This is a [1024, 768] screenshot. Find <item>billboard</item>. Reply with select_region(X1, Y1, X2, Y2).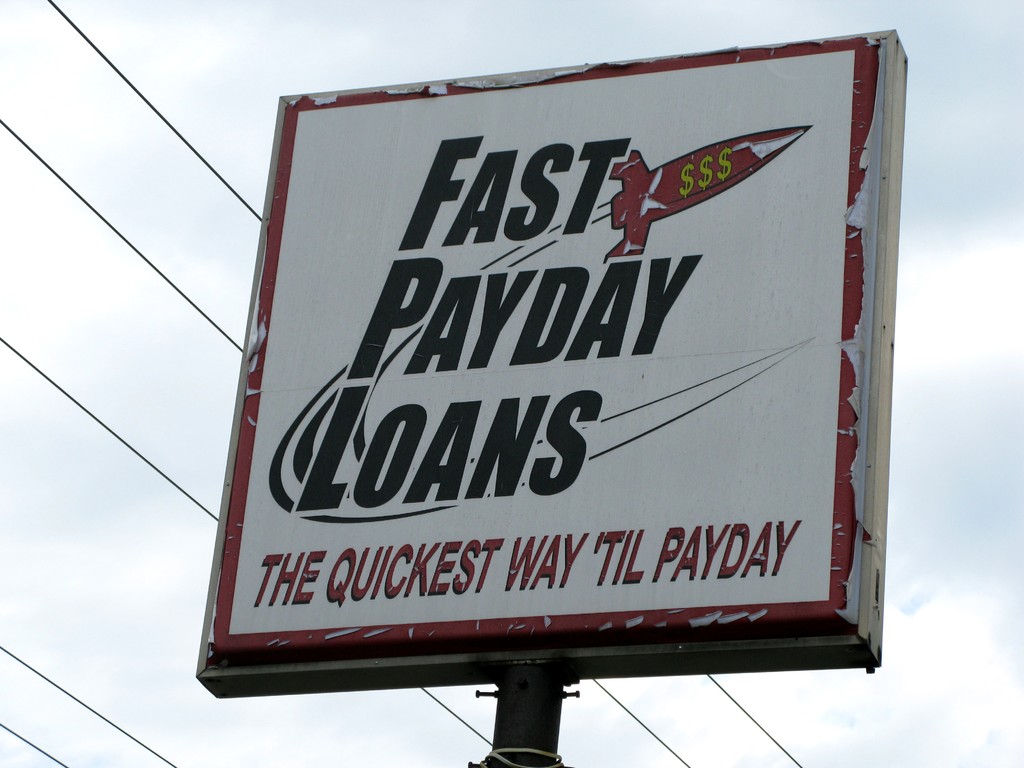
select_region(199, 28, 895, 764).
